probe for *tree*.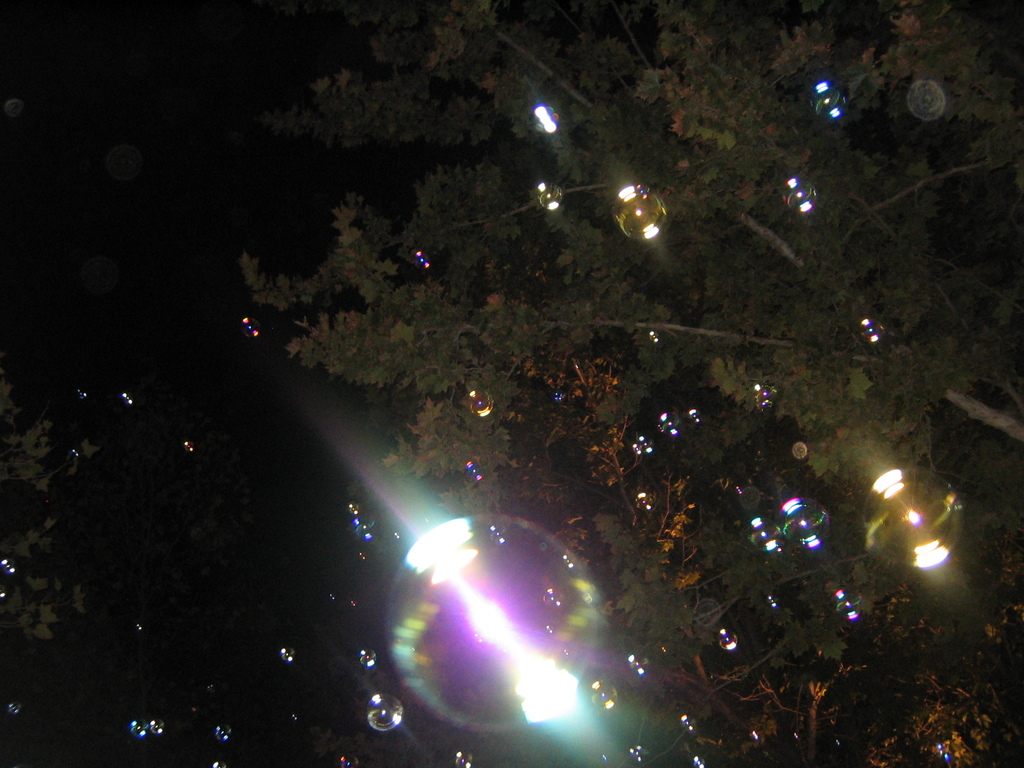
Probe result: crop(231, 0, 1021, 767).
